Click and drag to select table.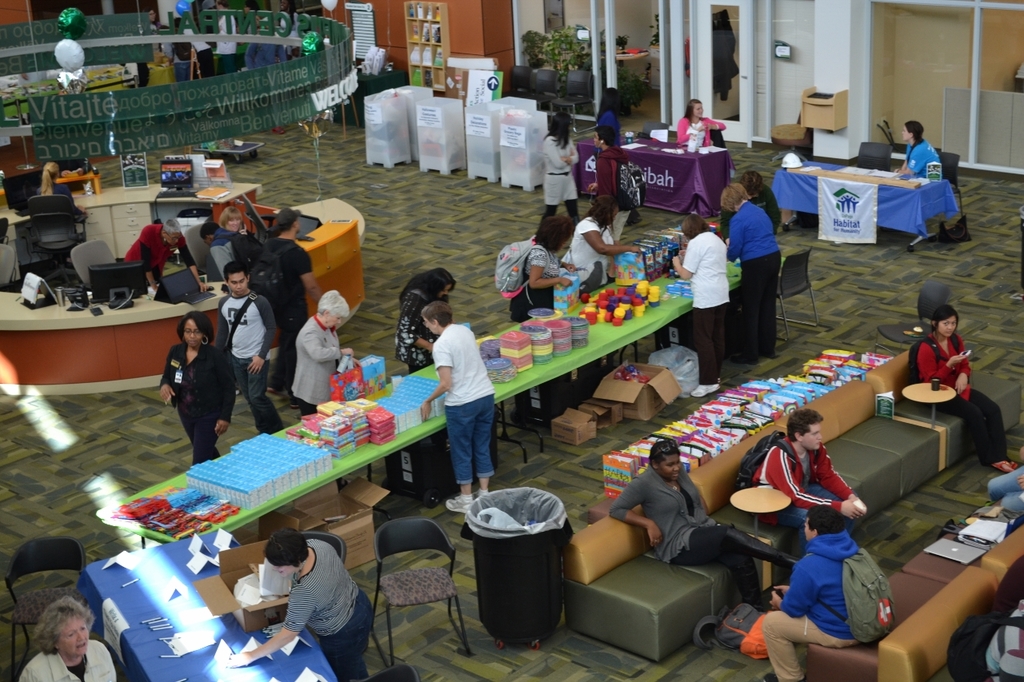
Selection: Rect(769, 160, 958, 248).
